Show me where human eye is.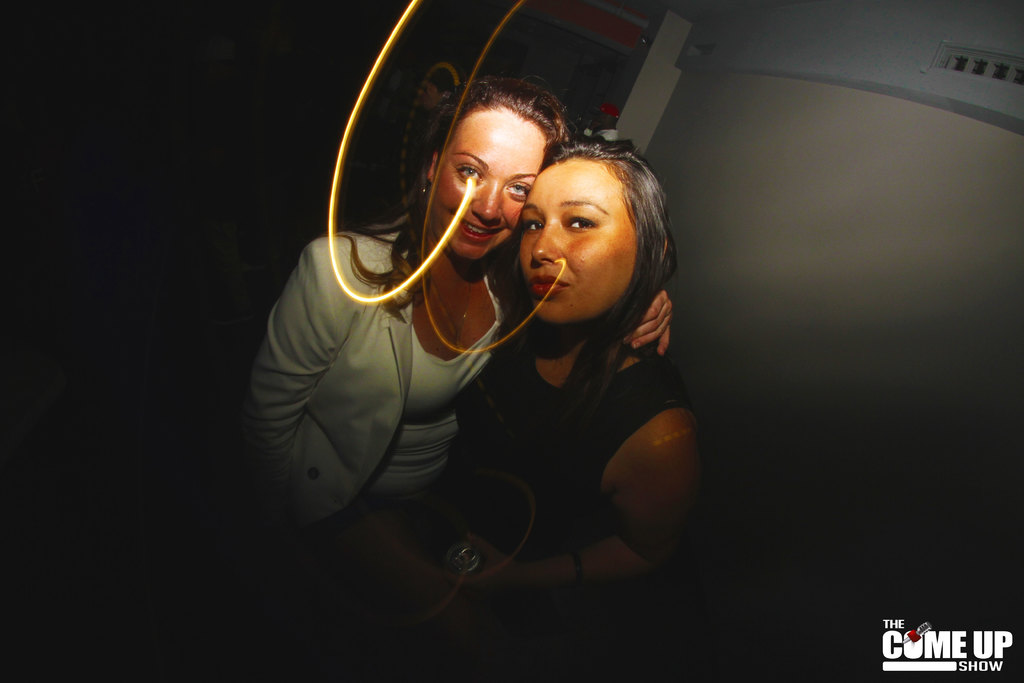
human eye is at 568:215:601:229.
